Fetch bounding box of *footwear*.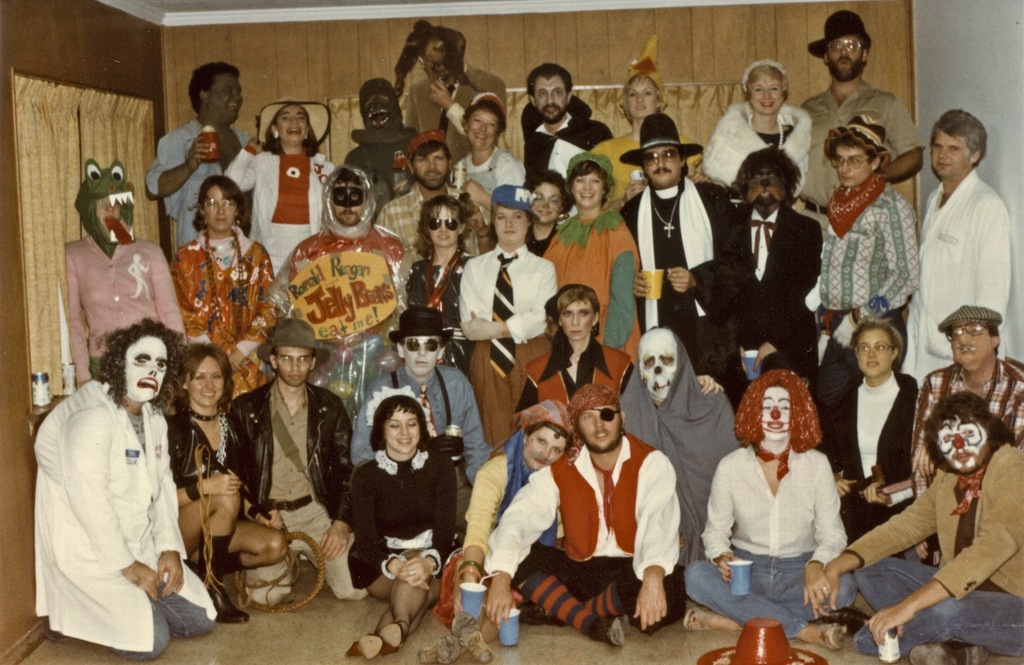
Bbox: left=378, top=621, right=405, bottom=654.
